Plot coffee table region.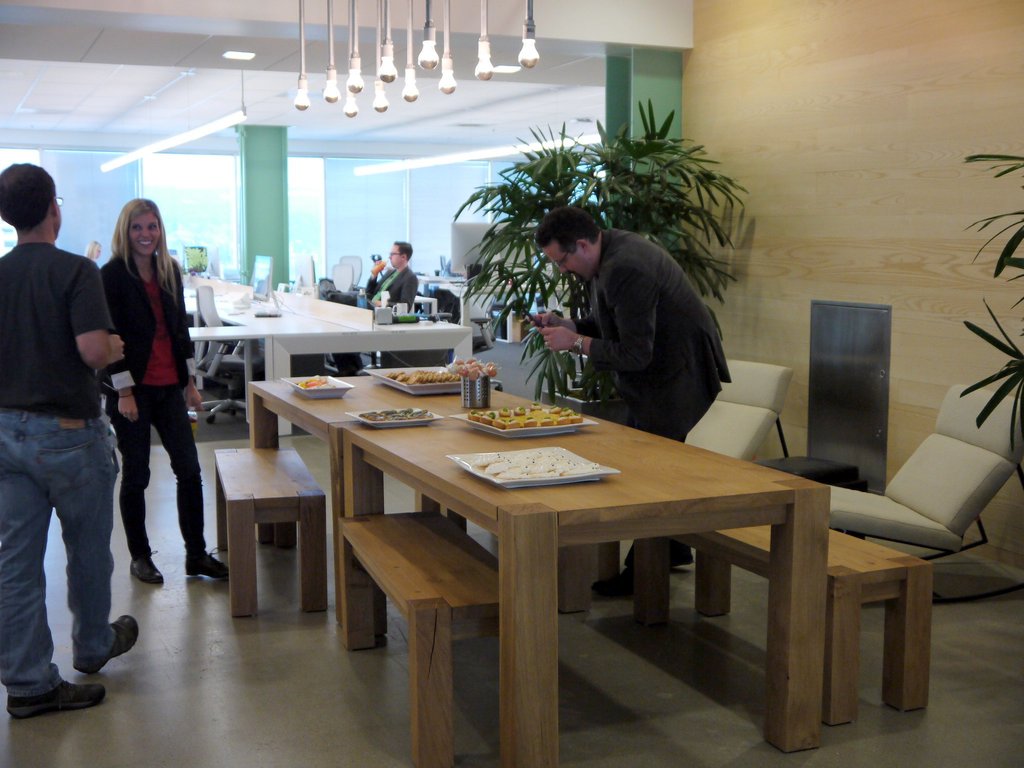
Plotted at [left=281, top=361, right=860, bottom=735].
